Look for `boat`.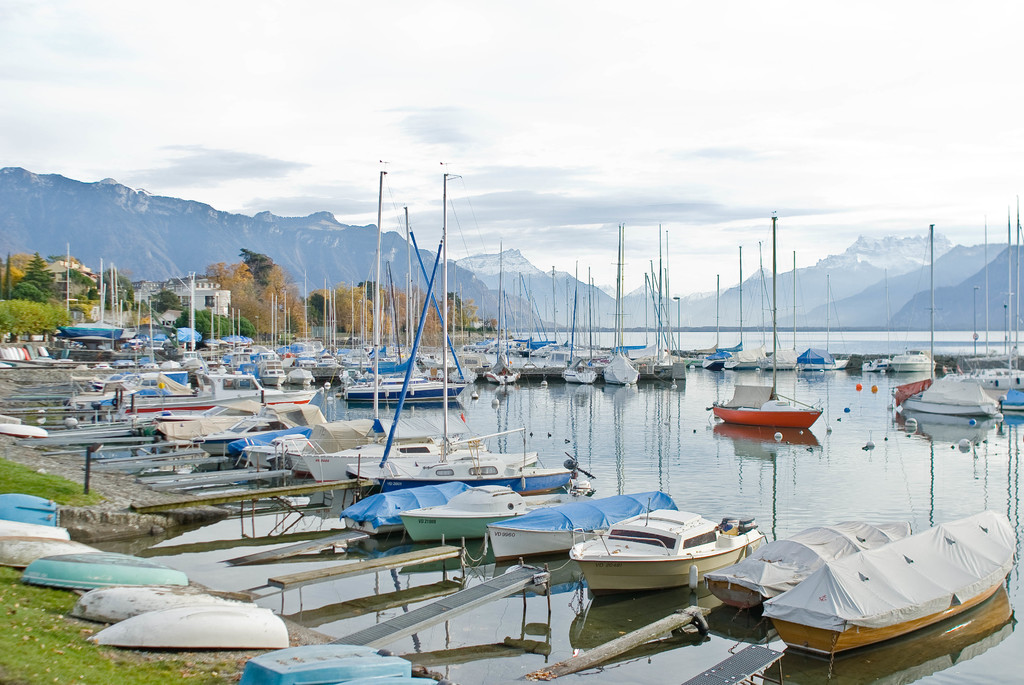
Found: [794,352,844,374].
